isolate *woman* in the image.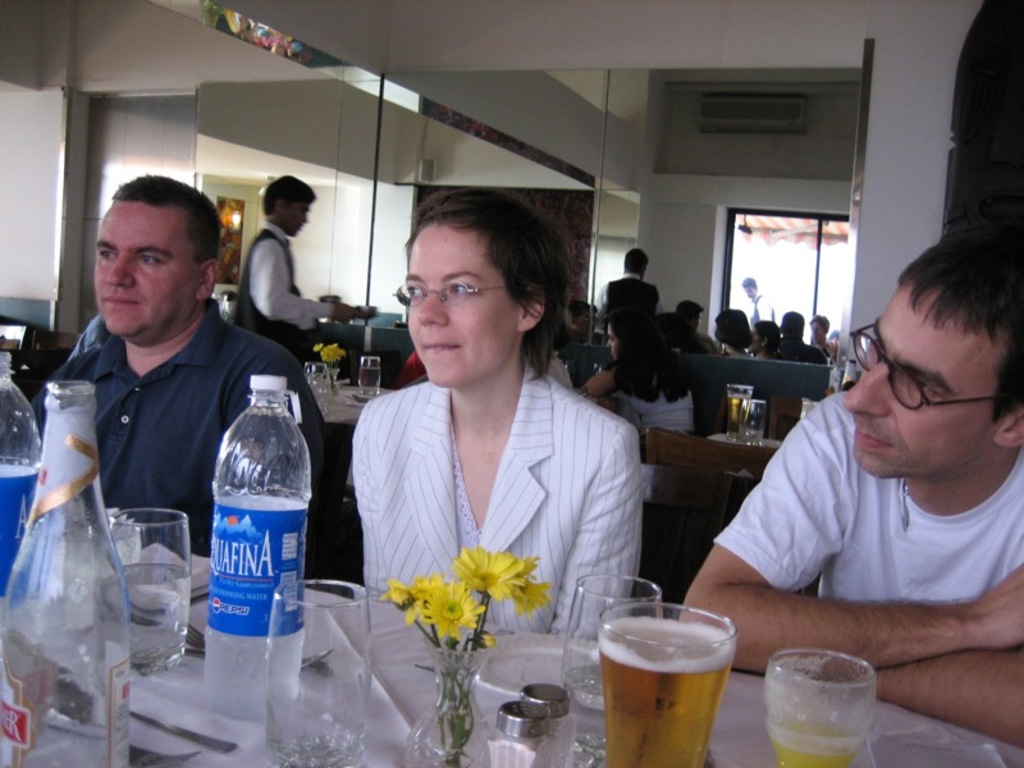
Isolated region: l=580, t=310, r=692, b=433.
